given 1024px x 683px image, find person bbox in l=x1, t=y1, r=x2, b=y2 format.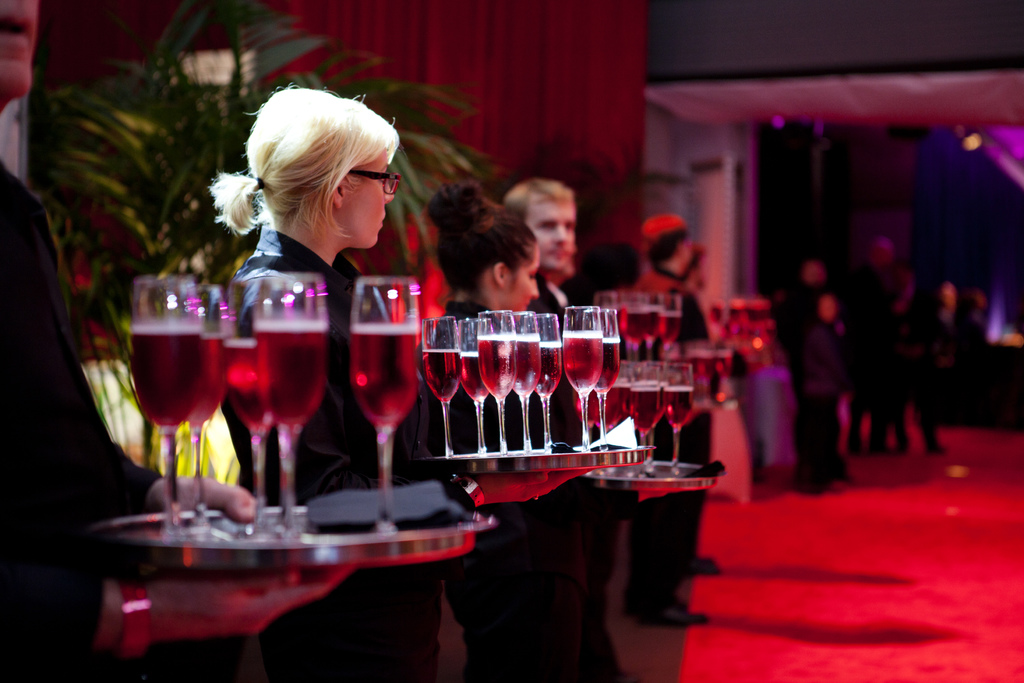
l=766, t=262, r=858, b=502.
